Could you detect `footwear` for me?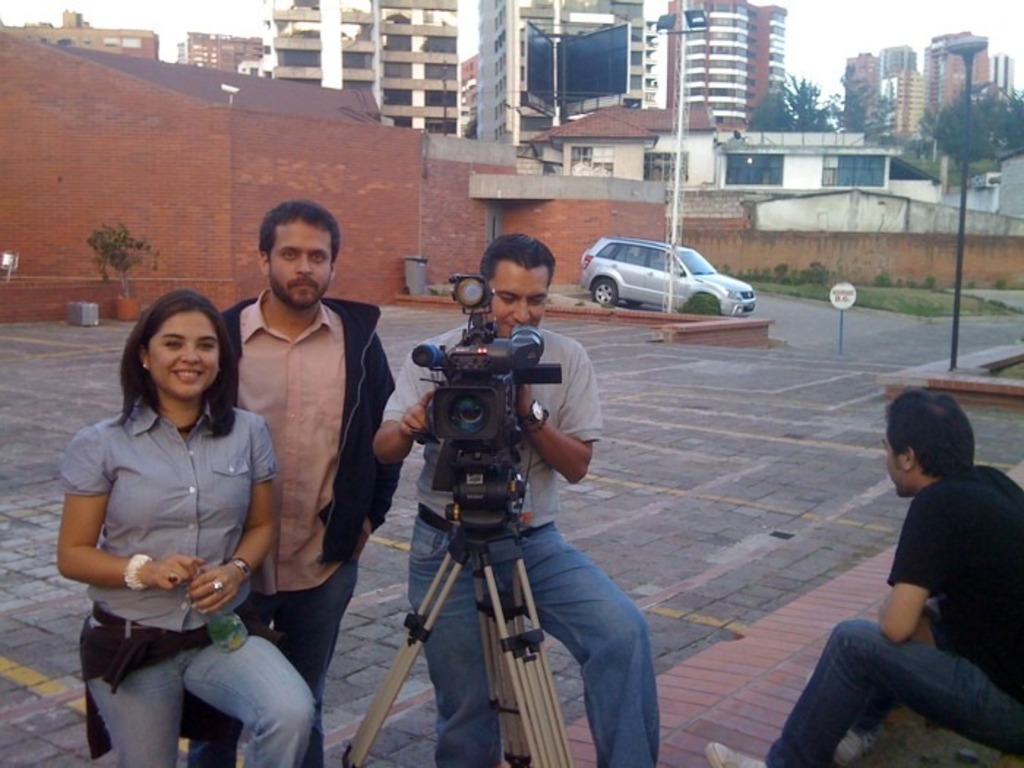
Detection result: (left=708, top=740, right=769, bottom=767).
